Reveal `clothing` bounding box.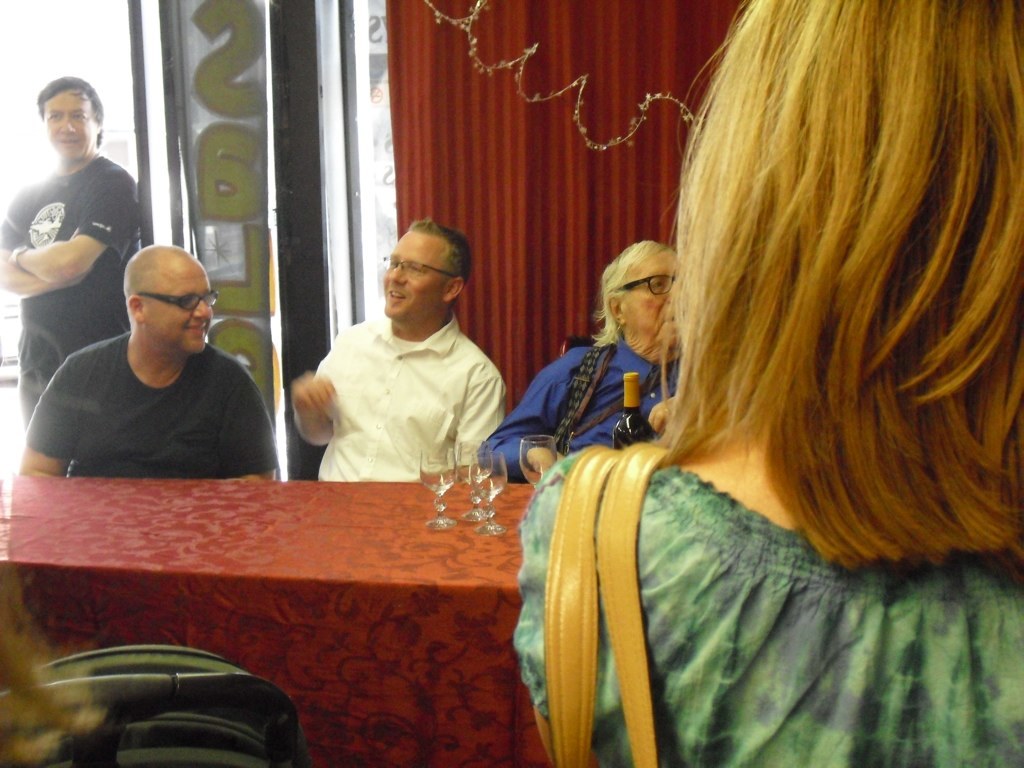
Revealed: 278:276:510:492.
